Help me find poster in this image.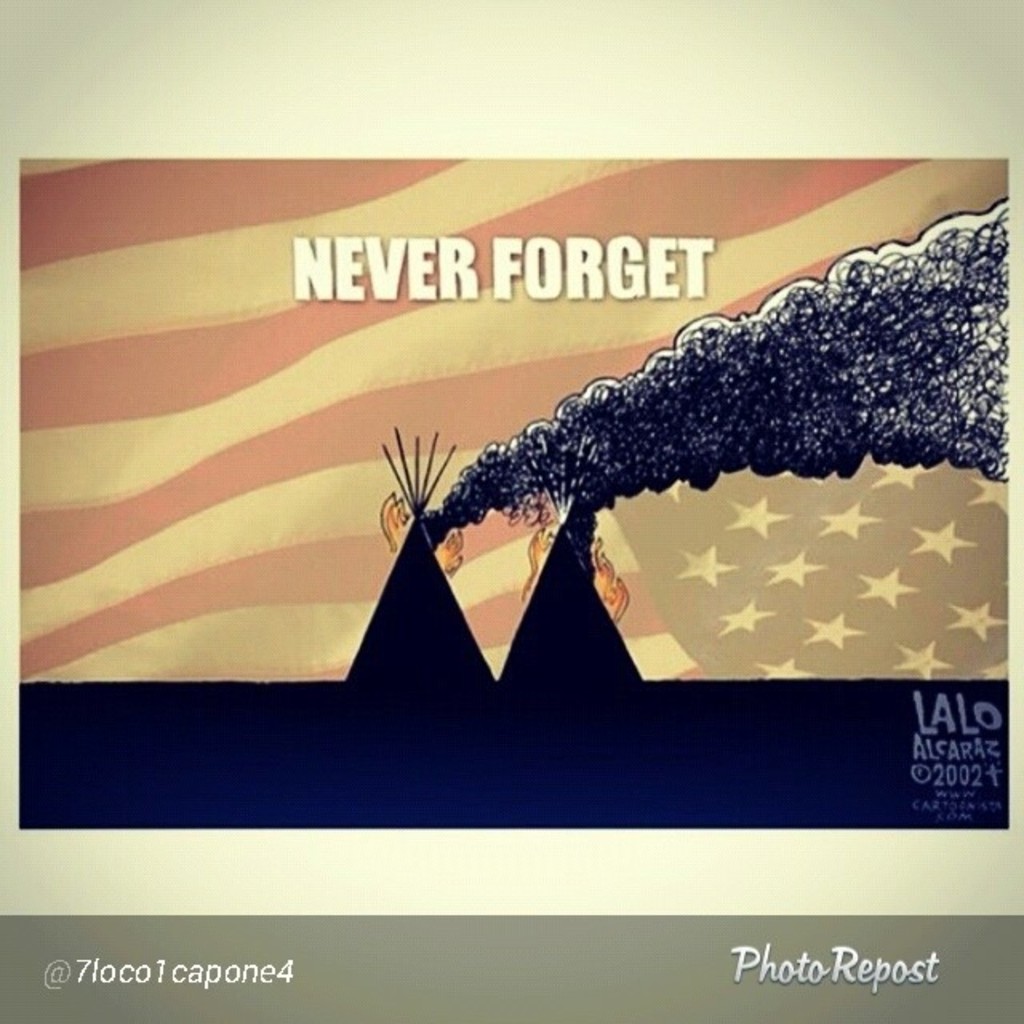
Found it: (x1=6, y1=152, x2=1008, y2=834).
